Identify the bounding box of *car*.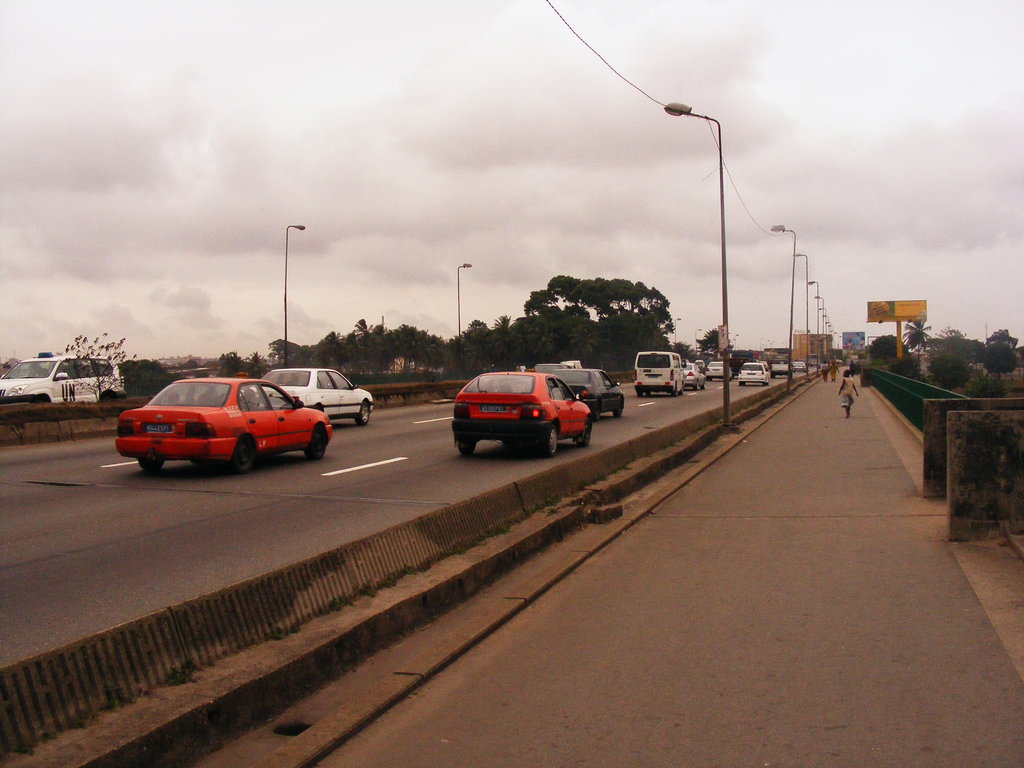
<region>0, 358, 122, 406</region>.
